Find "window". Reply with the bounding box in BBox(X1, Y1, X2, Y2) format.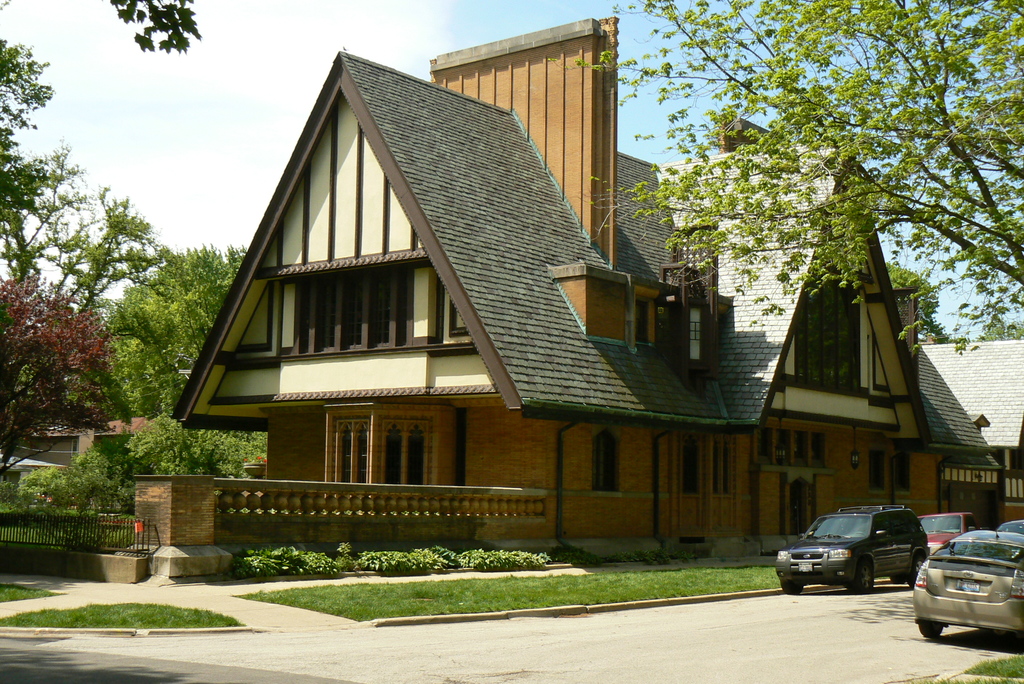
BBox(379, 421, 429, 484).
